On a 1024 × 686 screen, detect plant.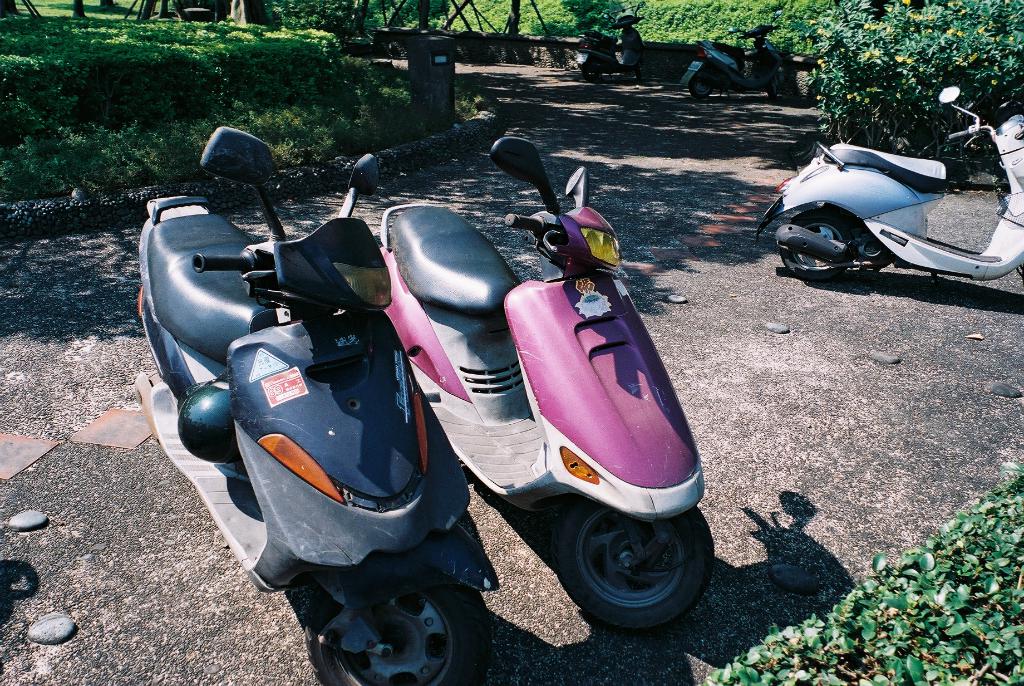
[x1=403, y1=0, x2=468, y2=36].
